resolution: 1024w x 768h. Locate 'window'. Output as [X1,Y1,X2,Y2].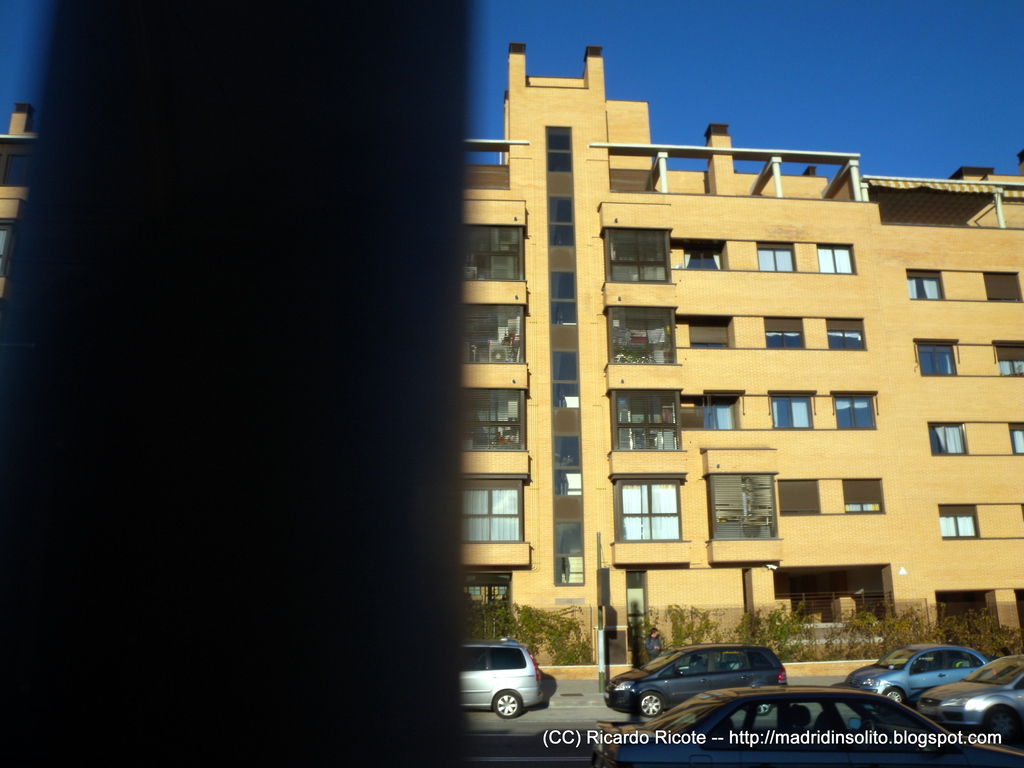
[684,242,725,270].
